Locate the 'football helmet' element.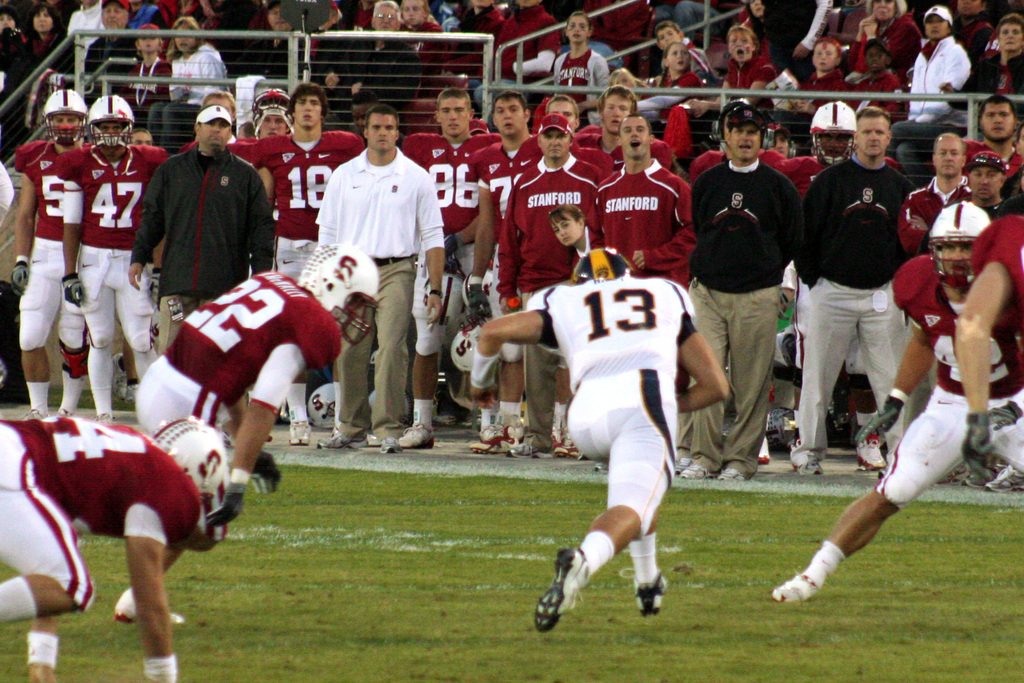
Element bbox: 304/379/340/431.
